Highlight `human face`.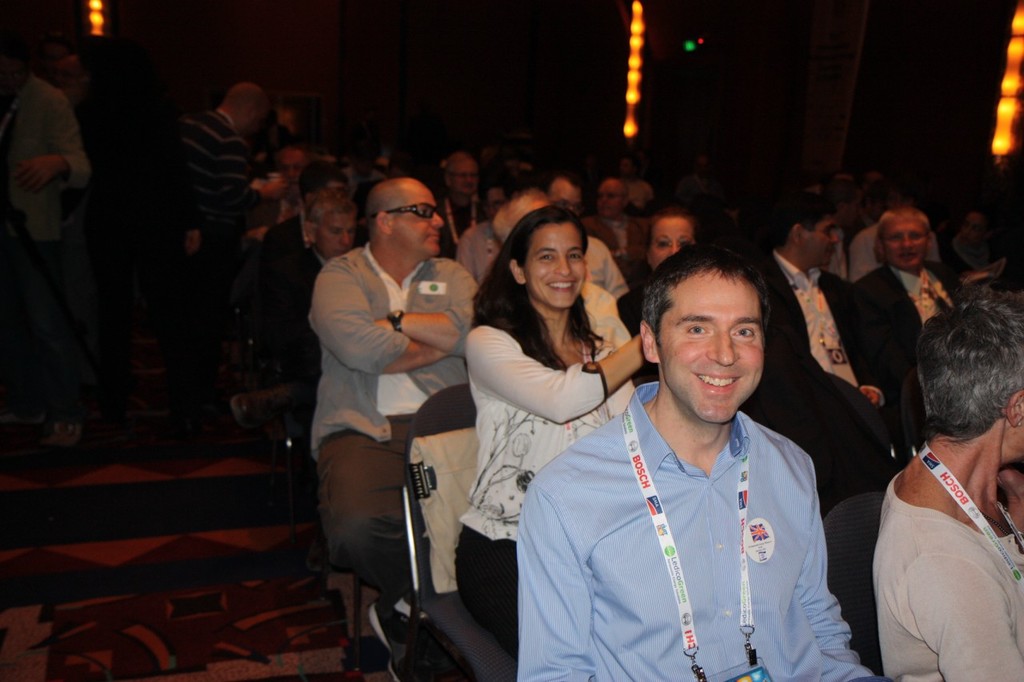
Highlighted region: l=218, t=80, r=274, b=138.
